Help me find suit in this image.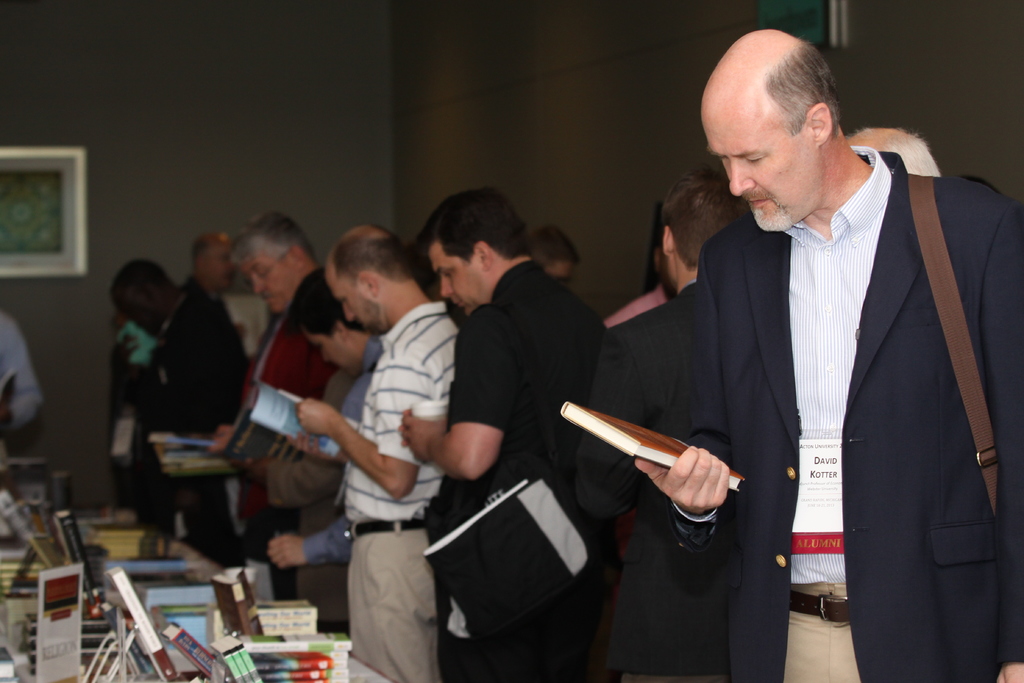
Found it: (left=641, top=36, right=997, bottom=671).
